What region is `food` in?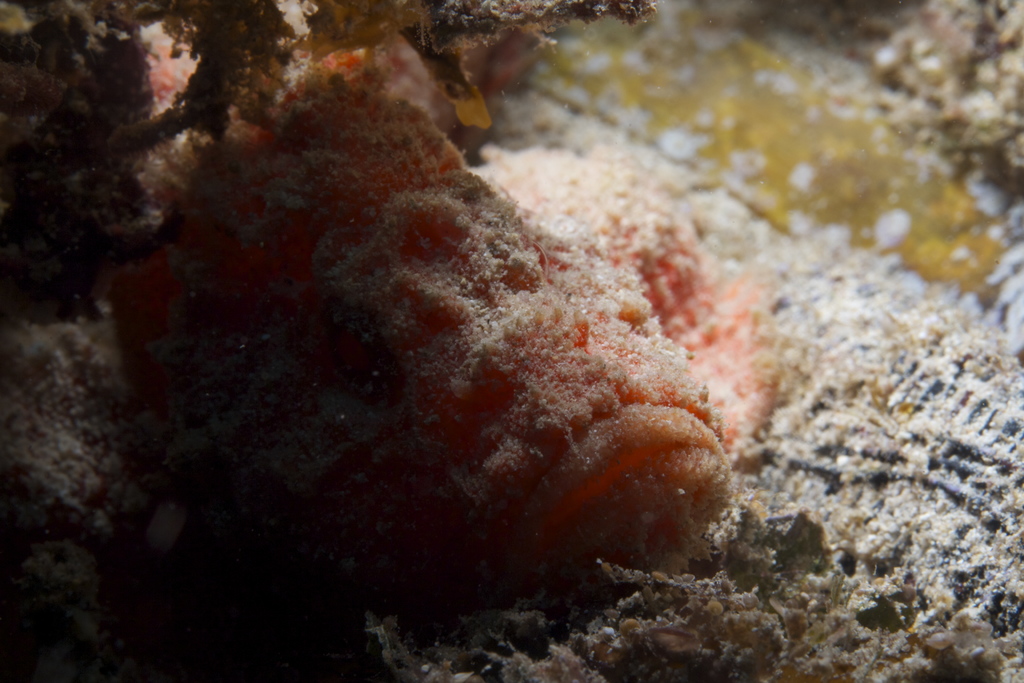
[769,202,1023,682].
